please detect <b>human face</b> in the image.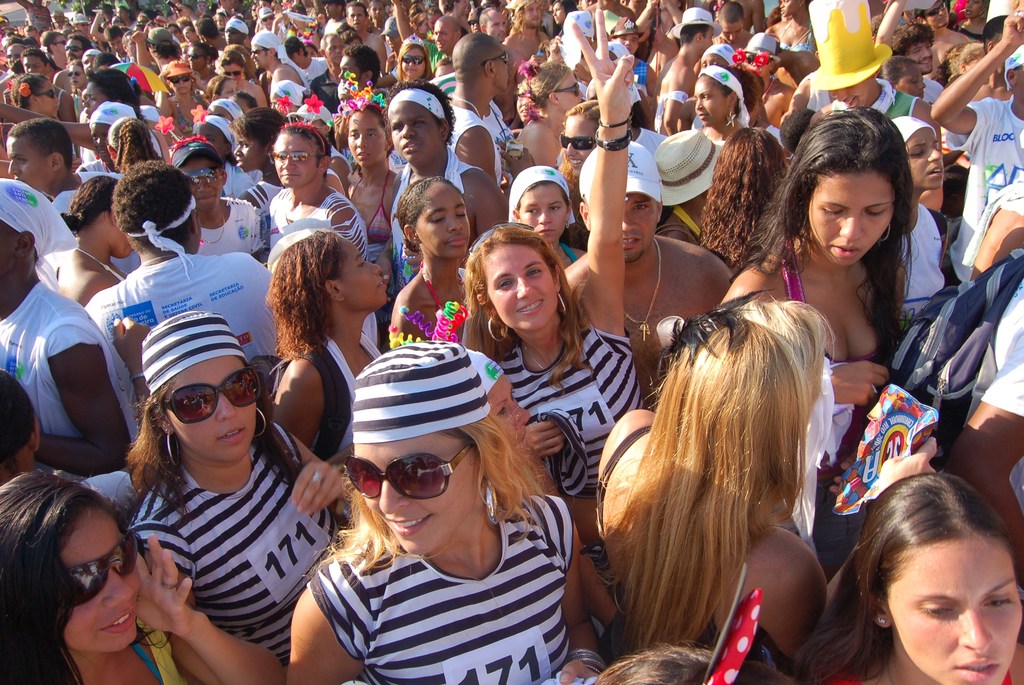
box=[0, 0, 1023, 684].
